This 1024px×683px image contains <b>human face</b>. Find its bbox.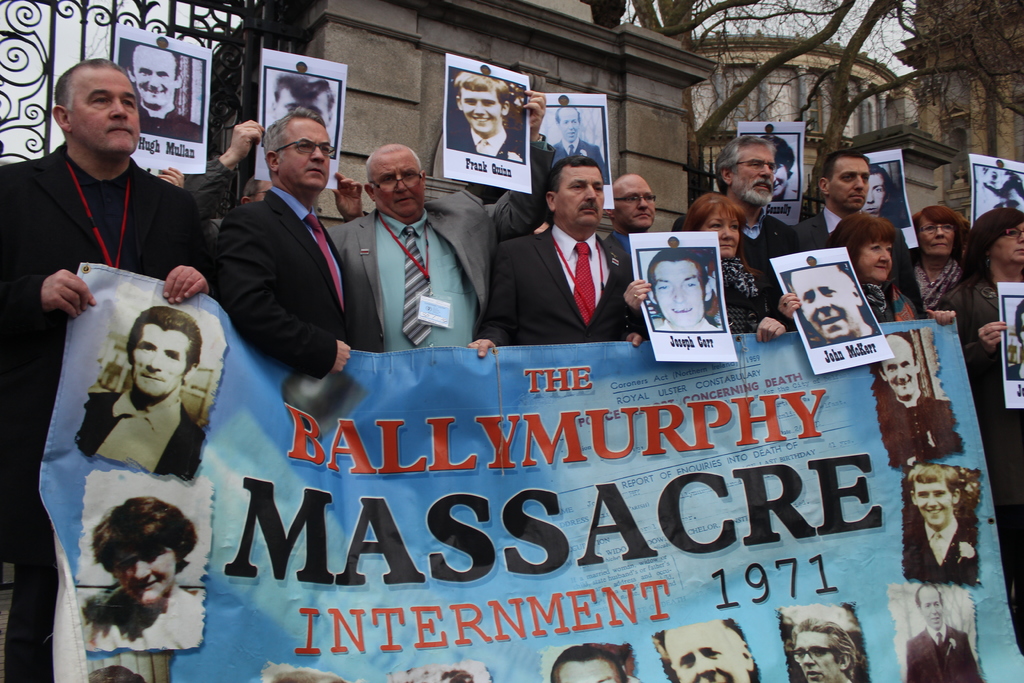
select_region(918, 217, 955, 257).
